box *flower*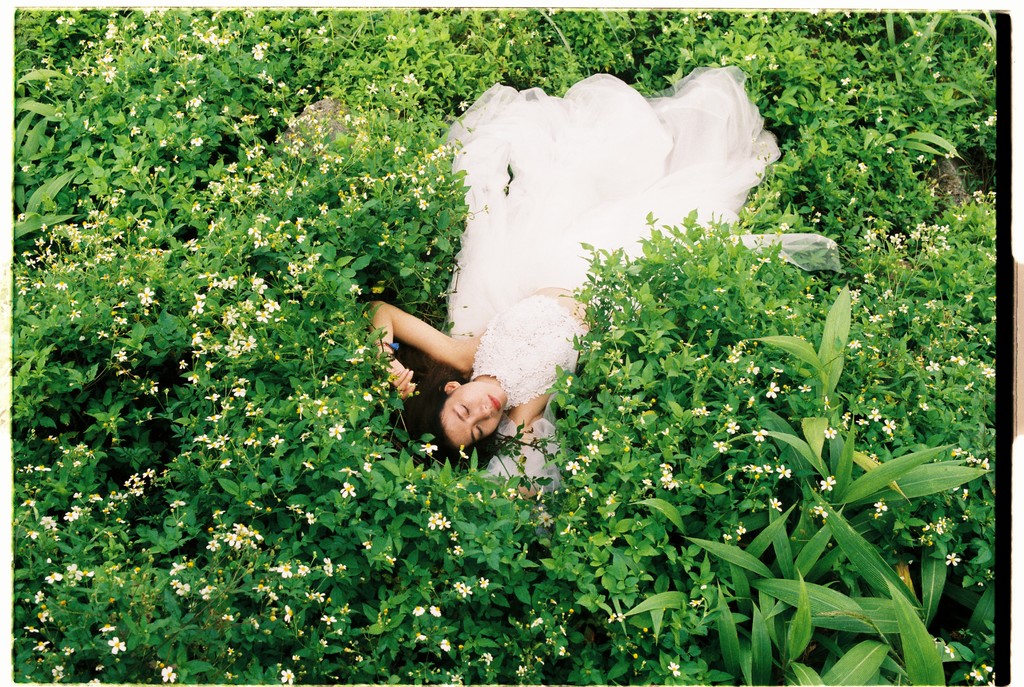
{"x1": 210, "y1": 394, "x2": 220, "y2": 403}
